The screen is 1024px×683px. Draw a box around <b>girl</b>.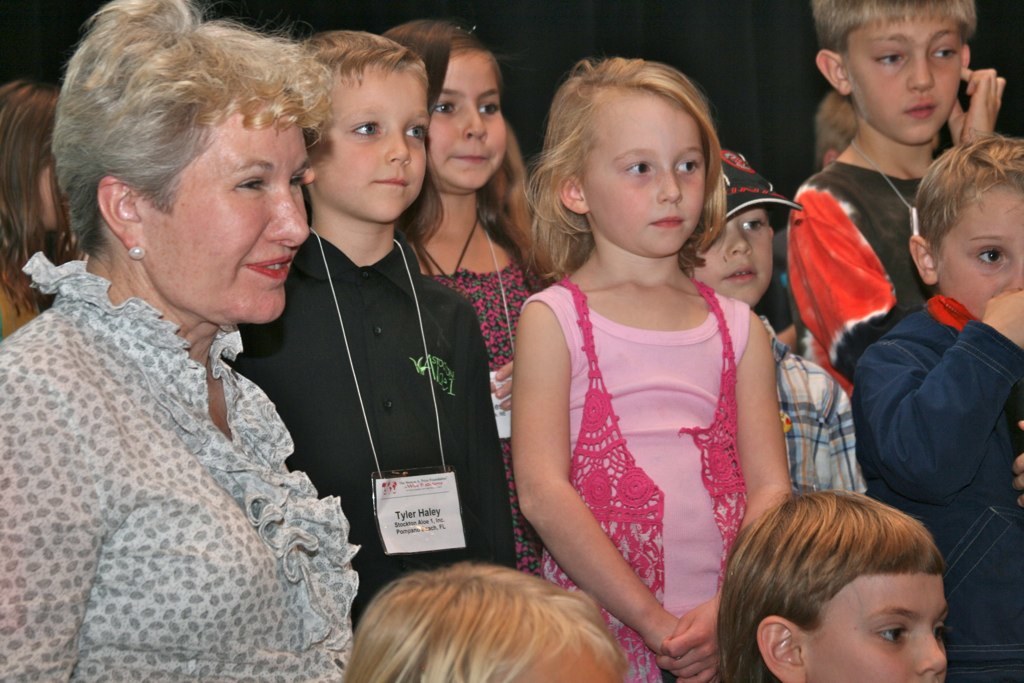
855,133,1023,682.
